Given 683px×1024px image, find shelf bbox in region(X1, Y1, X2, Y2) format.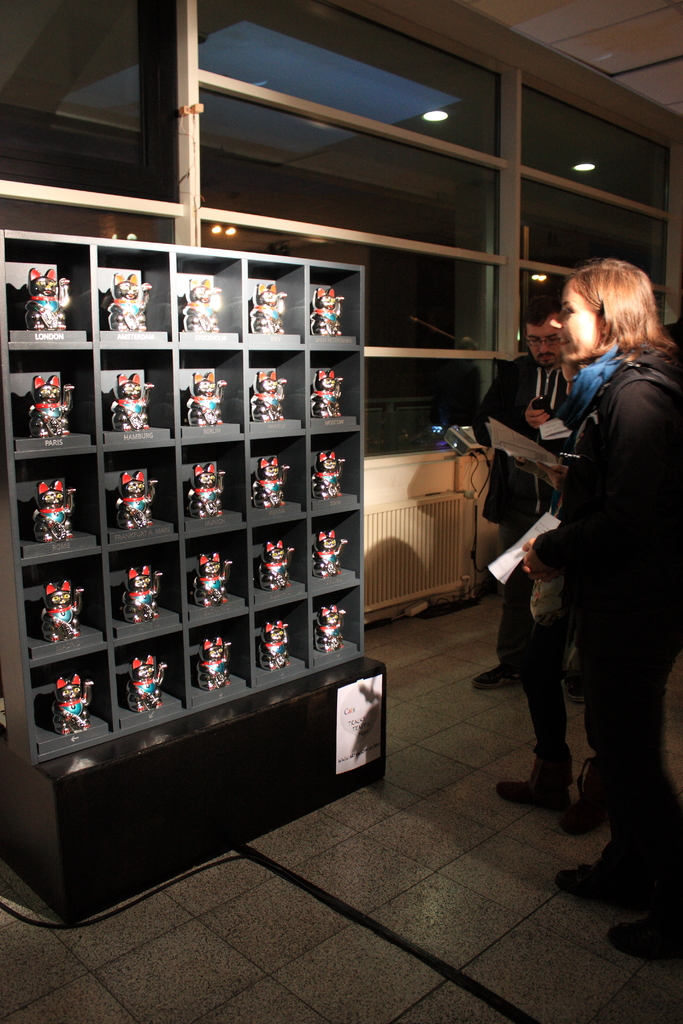
region(24, 645, 112, 760).
